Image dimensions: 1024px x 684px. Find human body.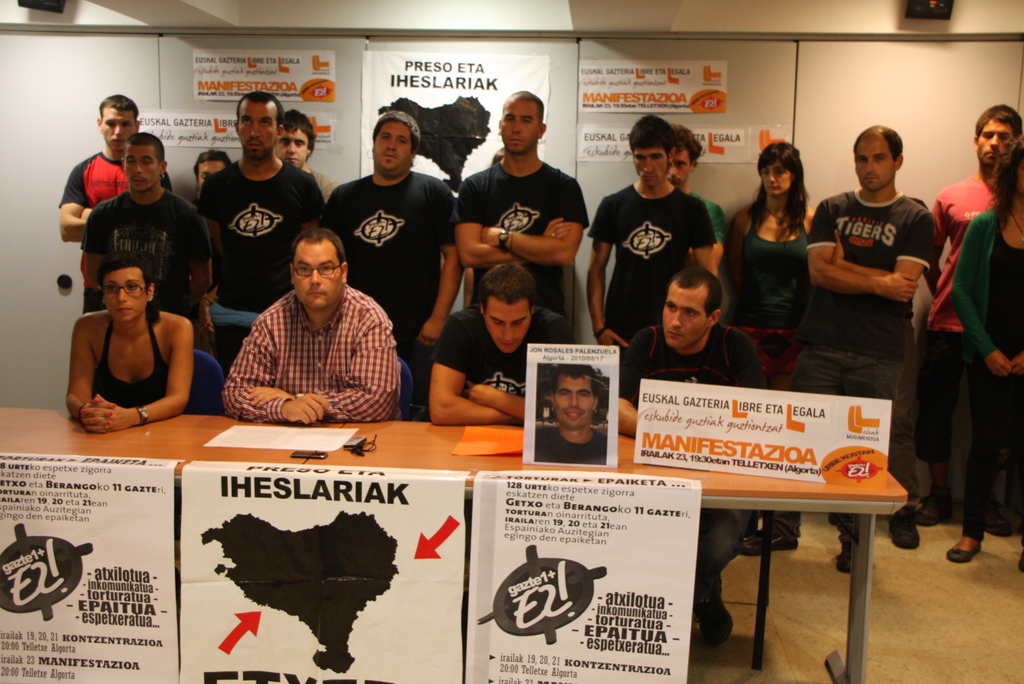
region(951, 154, 1023, 562).
